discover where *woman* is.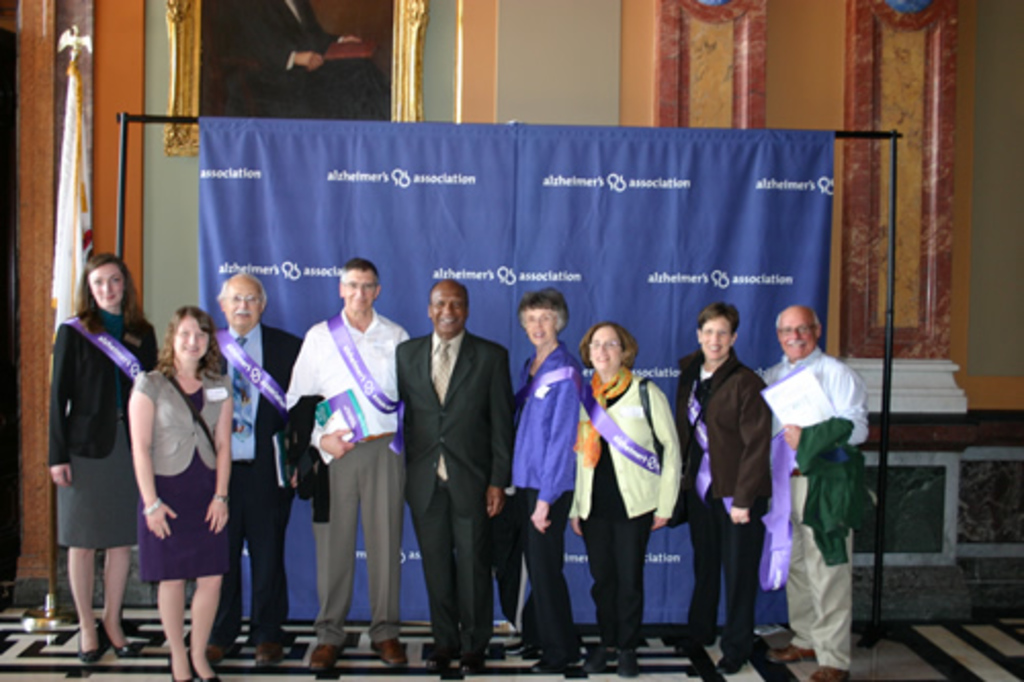
Discovered at 670, 299, 766, 676.
